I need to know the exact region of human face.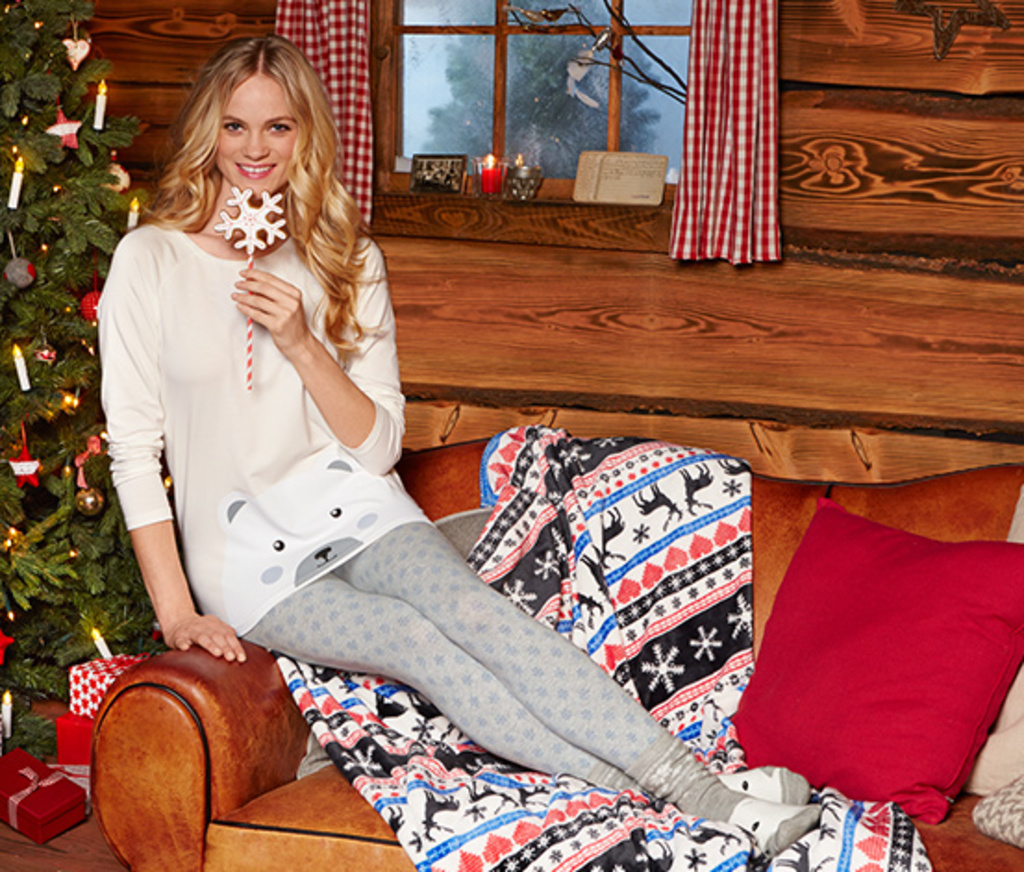
Region: l=217, t=65, r=306, b=202.
